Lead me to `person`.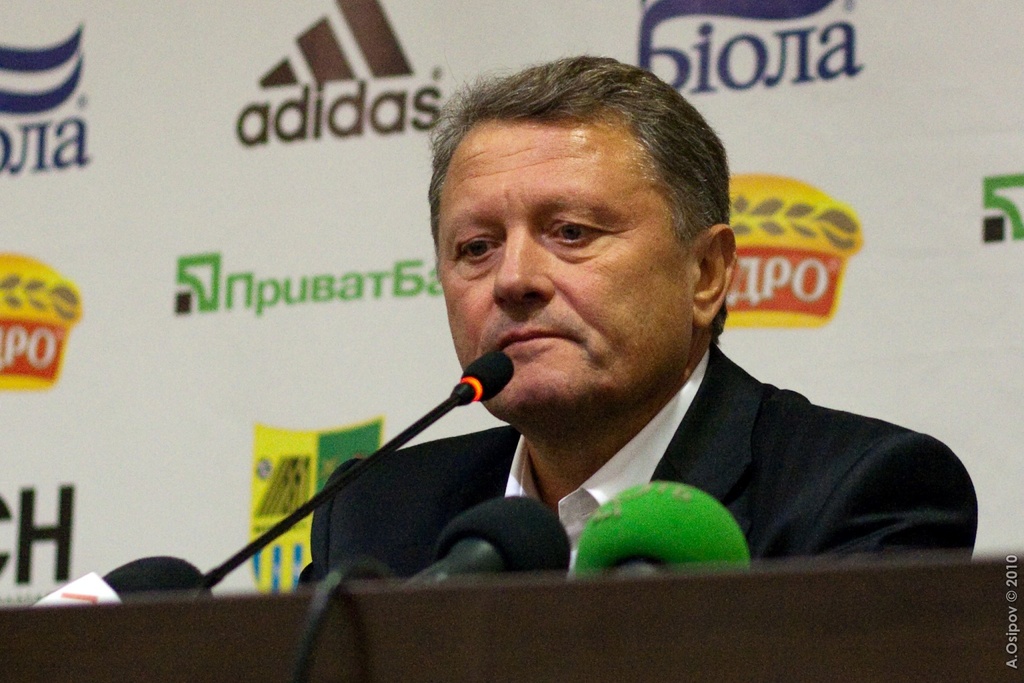
Lead to bbox(278, 78, 943, 616).
